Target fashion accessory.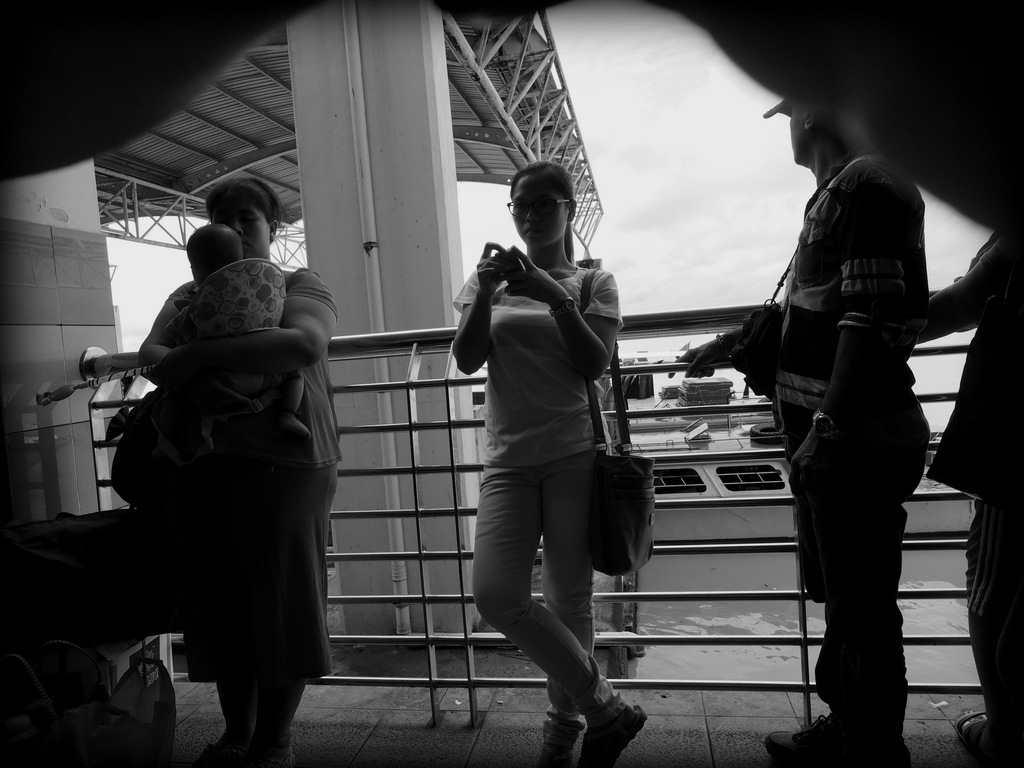
Target region: bbox=(586, 266, 655, 579).
